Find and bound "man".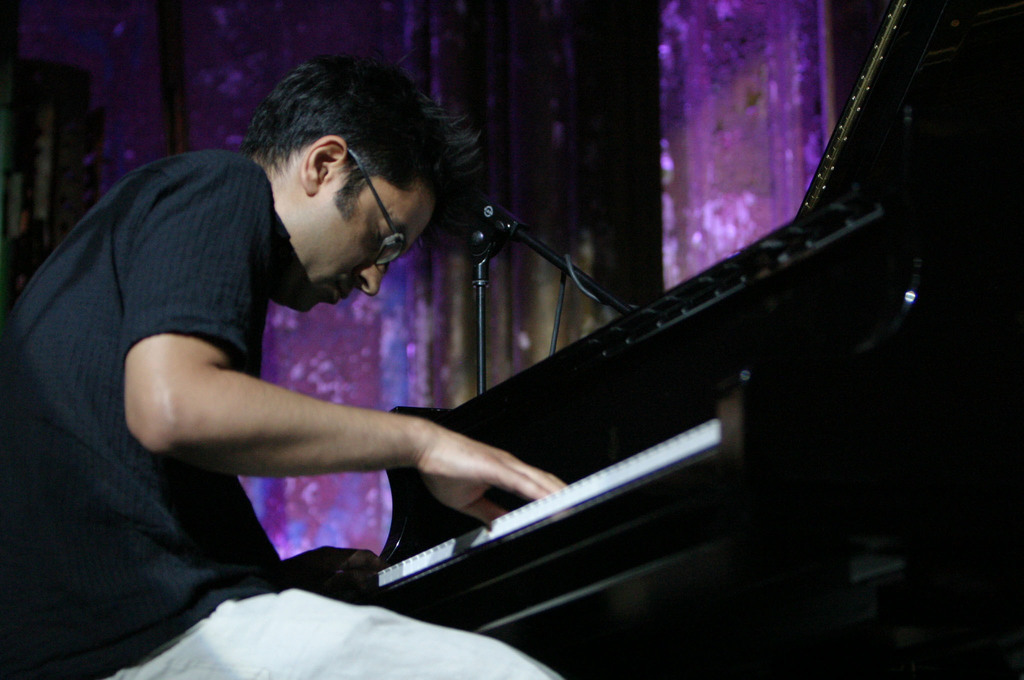
Bound: <region>0, 47, 572, 679</region>.
